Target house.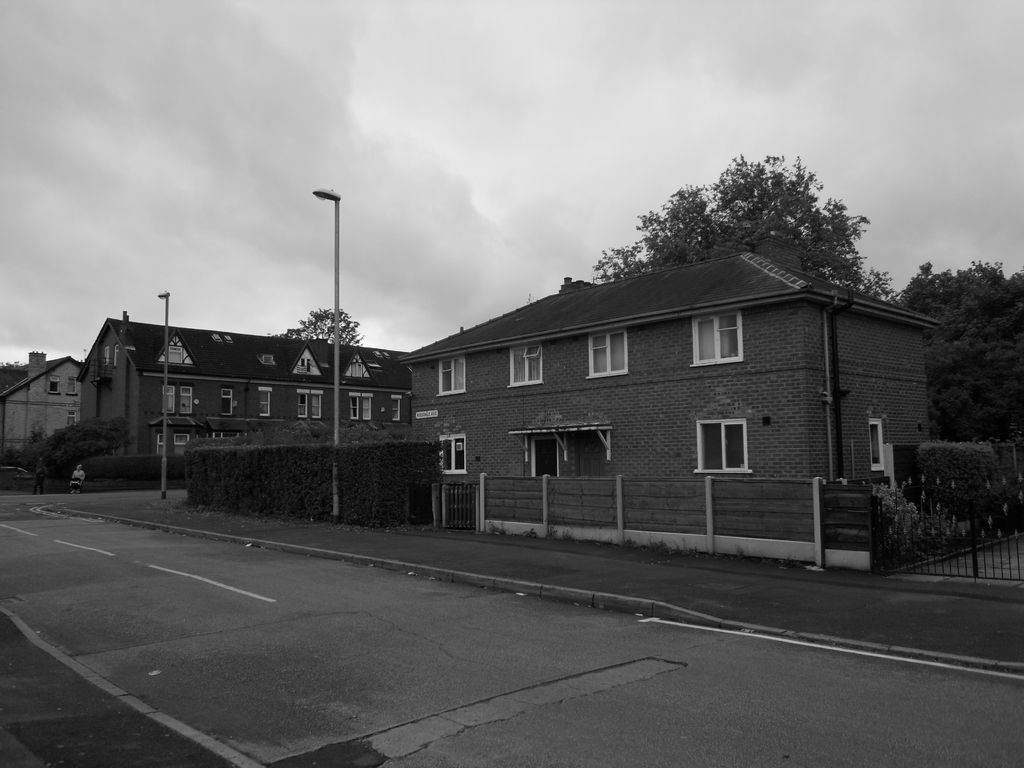
Target region: bbox=[83, 302, 420, 481].
